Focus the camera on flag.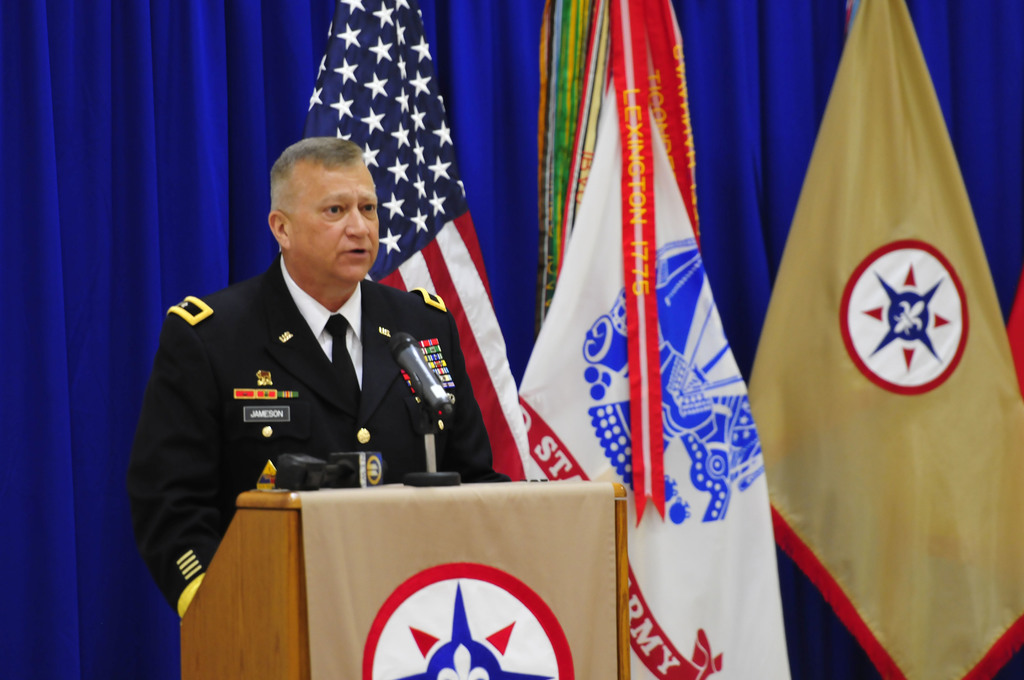
Focus region: <box>735,0,1023,679</box>.
